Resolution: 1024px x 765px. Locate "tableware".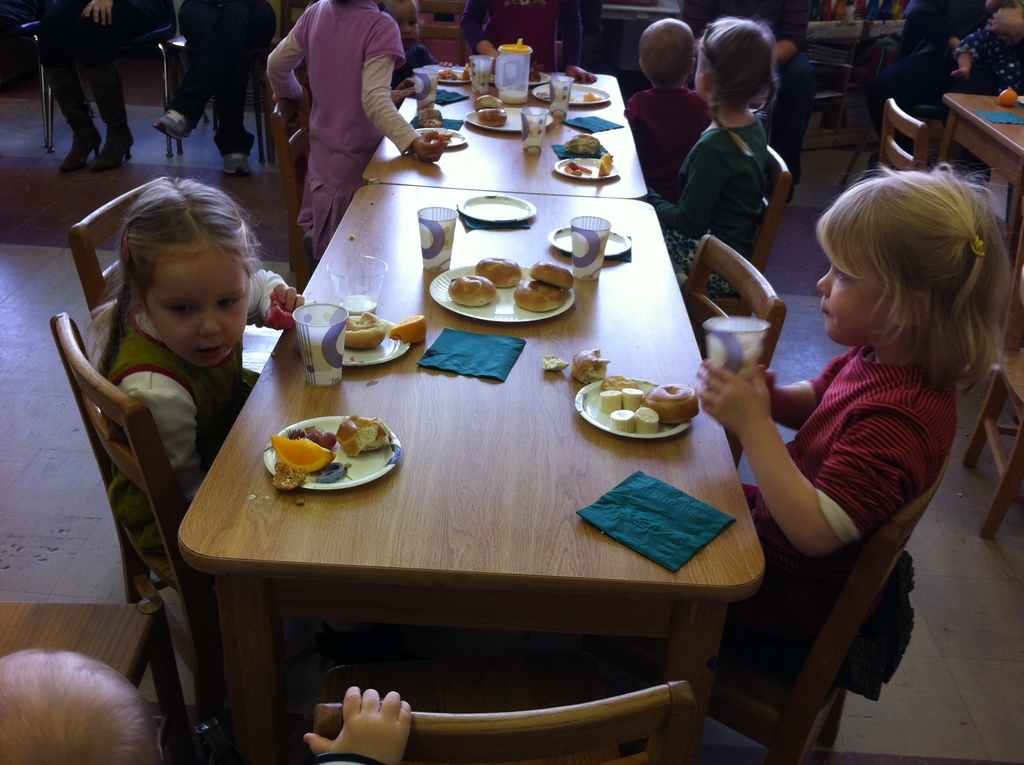
268,416,406,488.
